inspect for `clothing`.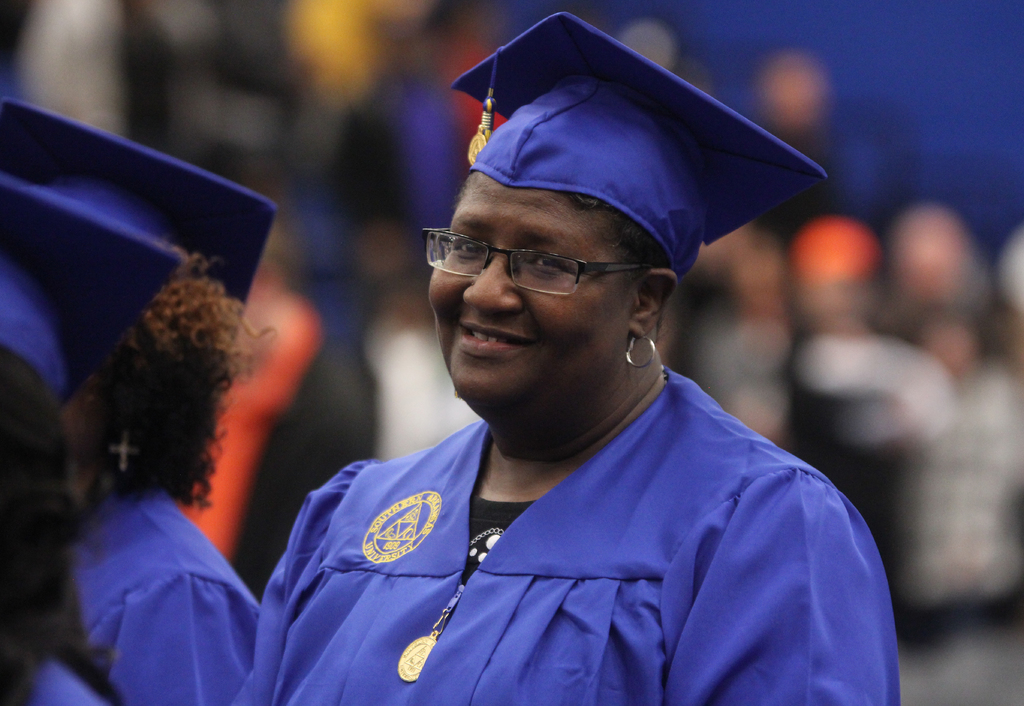
Inspection: {"x1": 239, "y1": 369, "x2": 906, "y2": 705}.
